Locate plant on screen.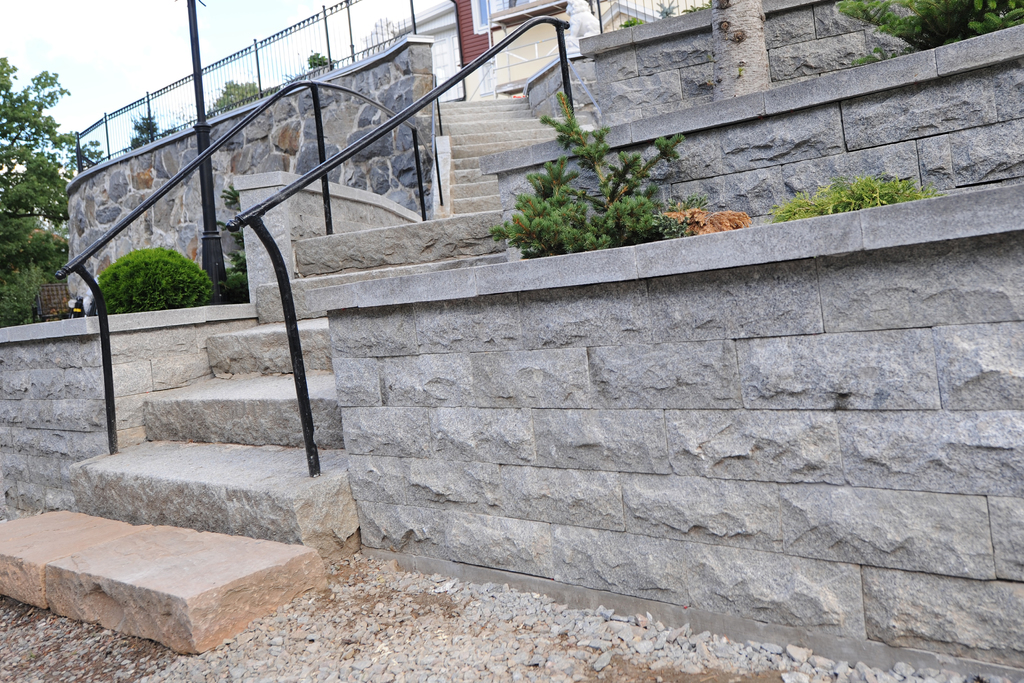
On screen at select_region(216, 186, 250, 302).
